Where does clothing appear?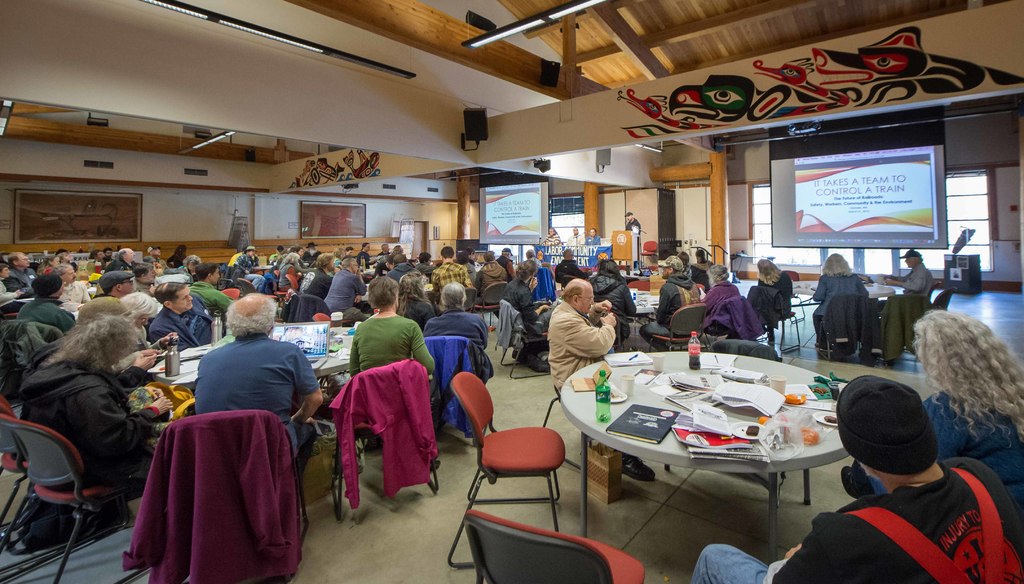
Appears at detection(188, 333, 330, 418).
